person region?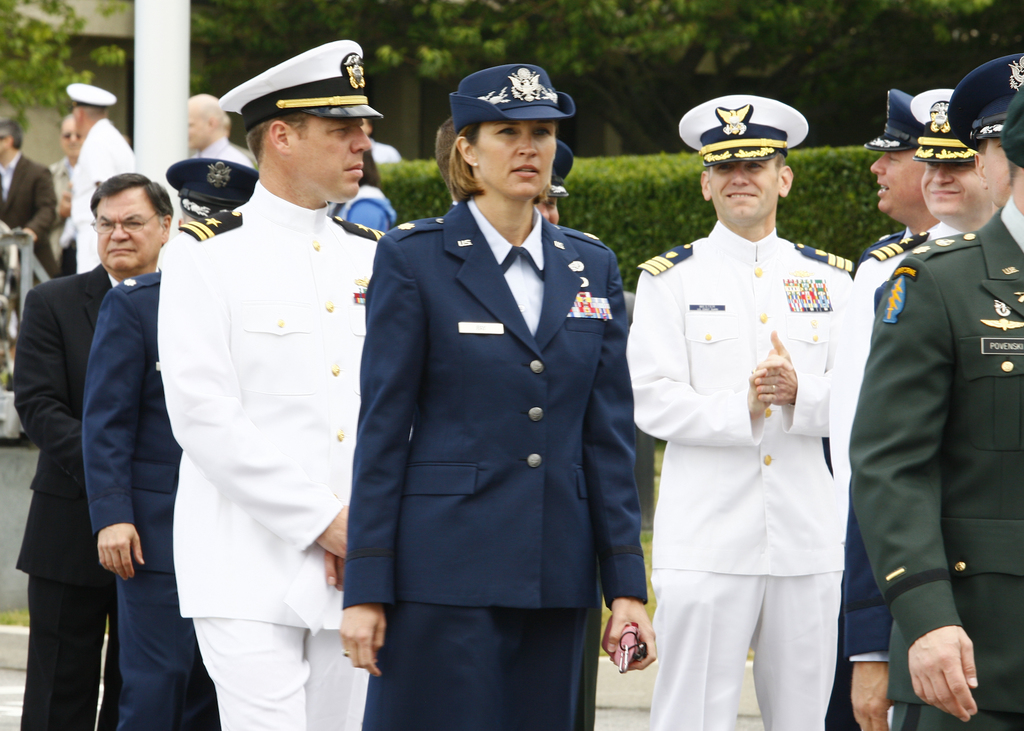
335,145,397,238
